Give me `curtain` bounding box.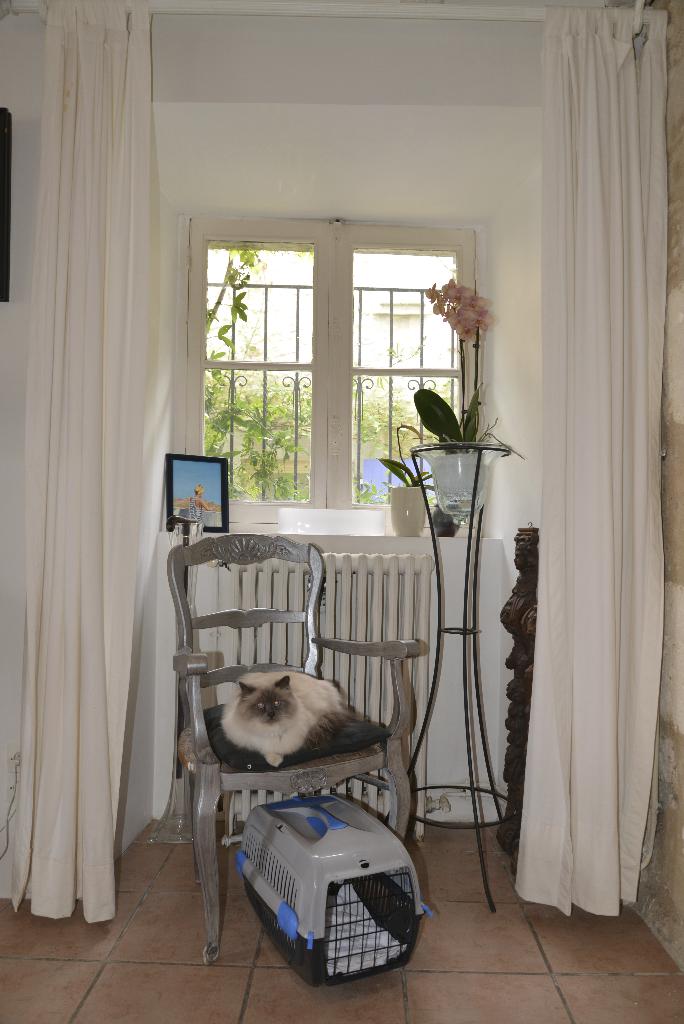
17, 5, 185, 946.
